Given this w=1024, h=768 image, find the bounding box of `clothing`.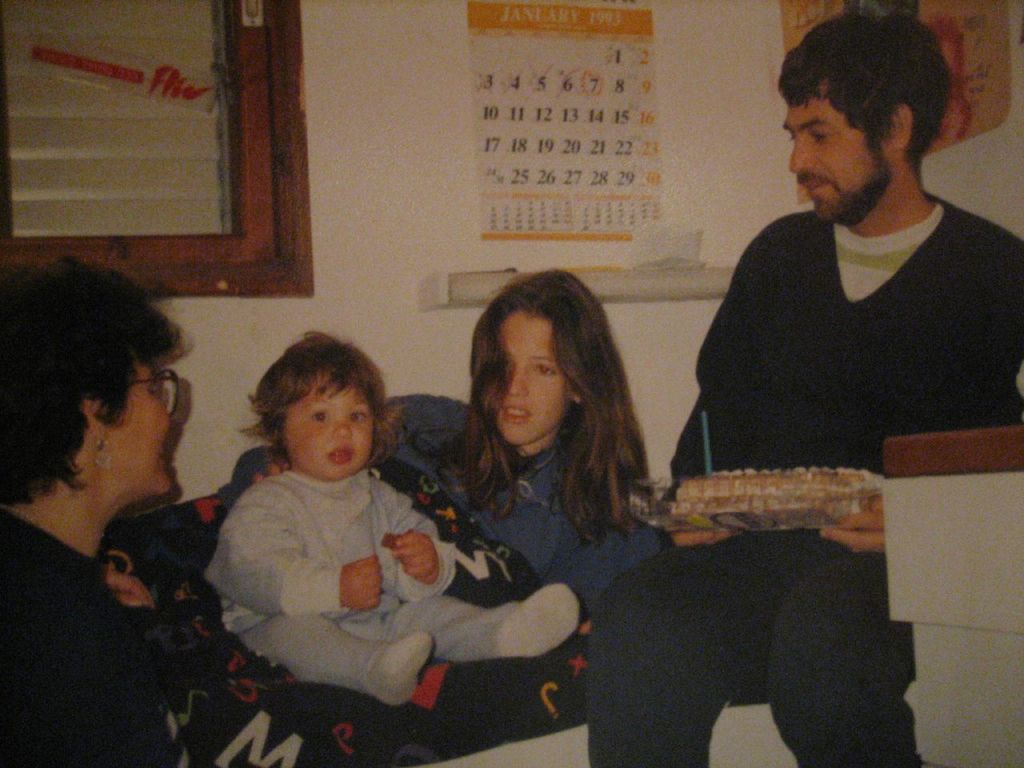
208 469 578 709.
